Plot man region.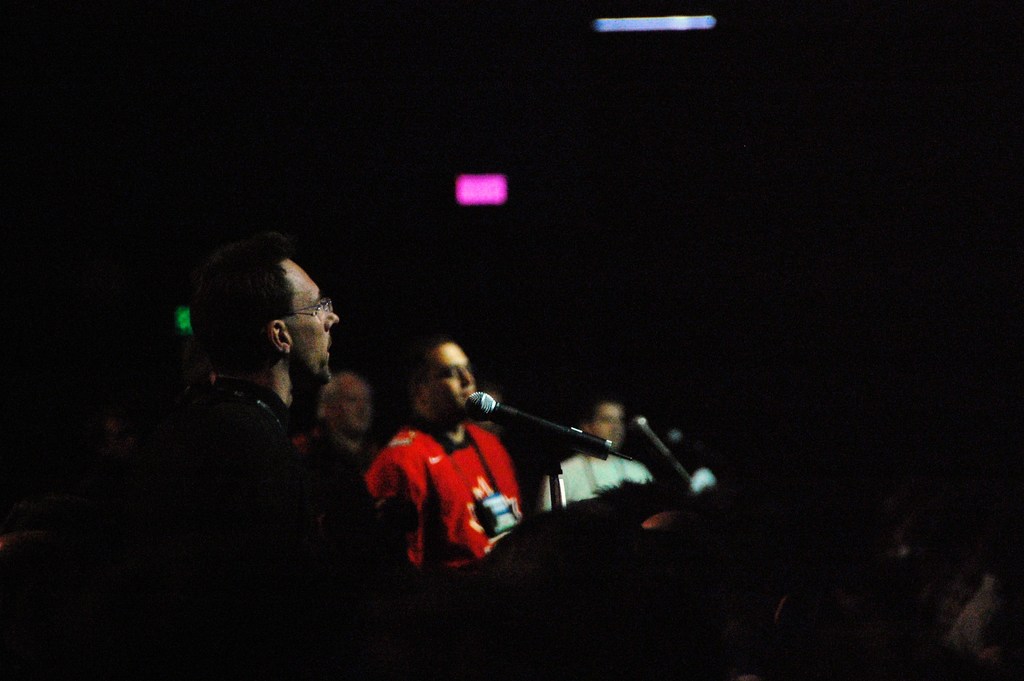
Plotted at x1=147 y1=232 x2=396 y2=575.
